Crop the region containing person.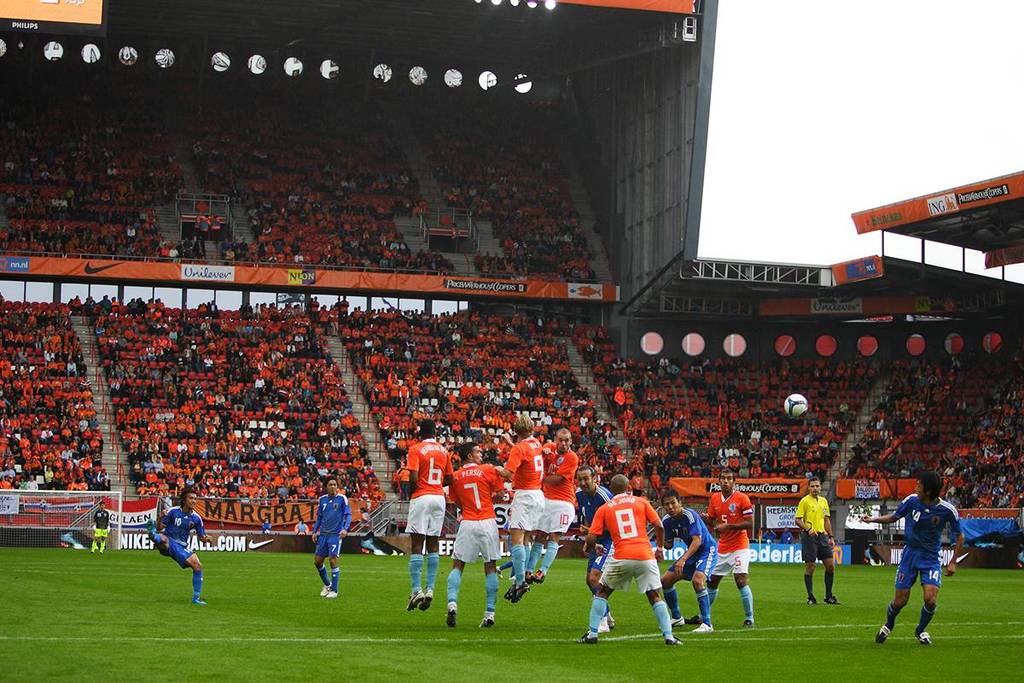
Crop region: [left=736, top=357, right=748, bottom=373].
